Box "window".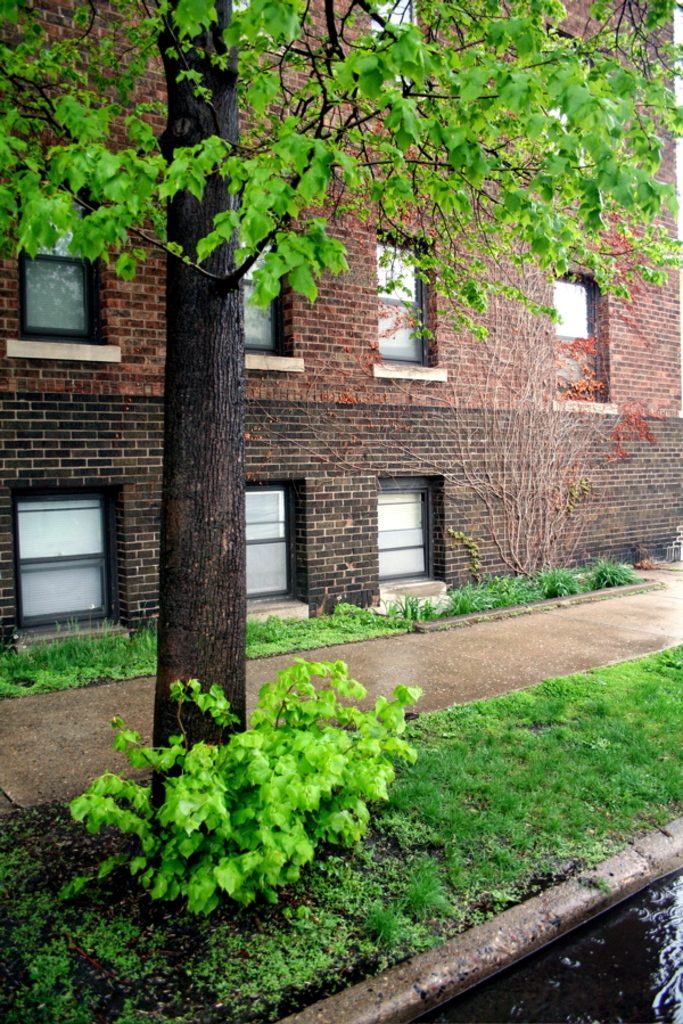
x1=230, y1=246, x2=280, y2=354.
